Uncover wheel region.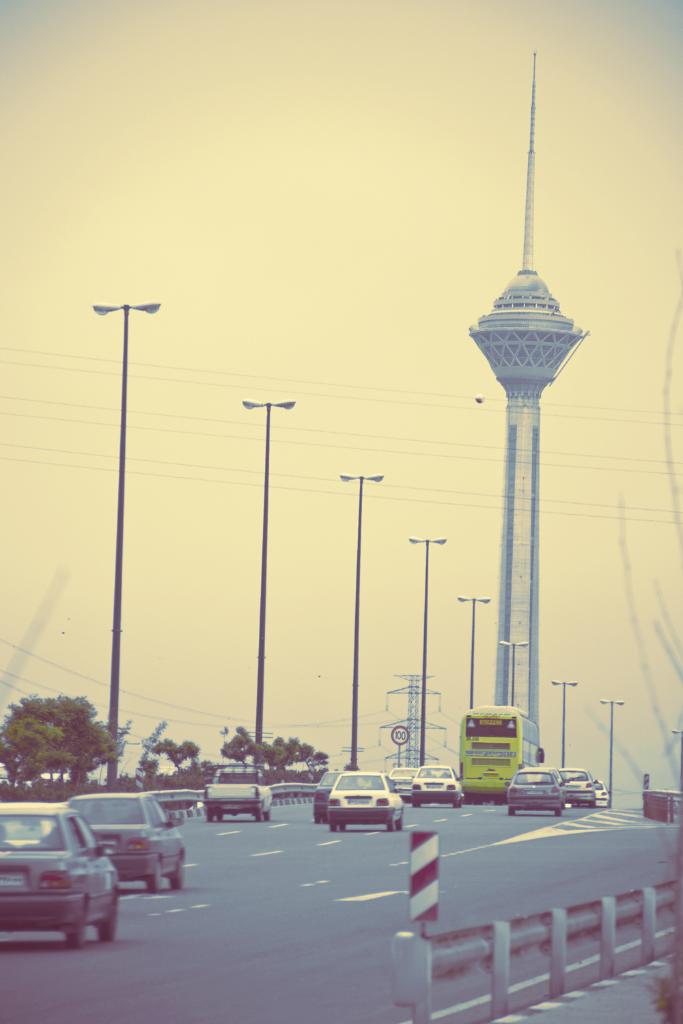
Uncovered: box=[215, 812, 221, 824].
